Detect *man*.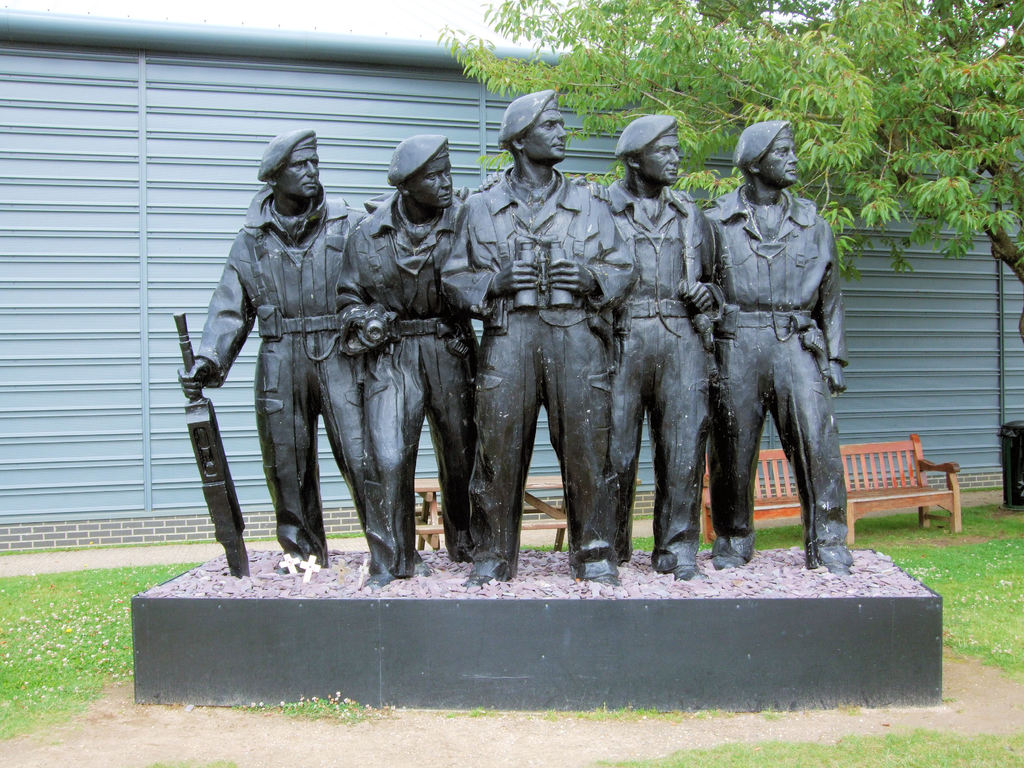
Detected at x1=337 y1=132 x2=503 y2=585.
